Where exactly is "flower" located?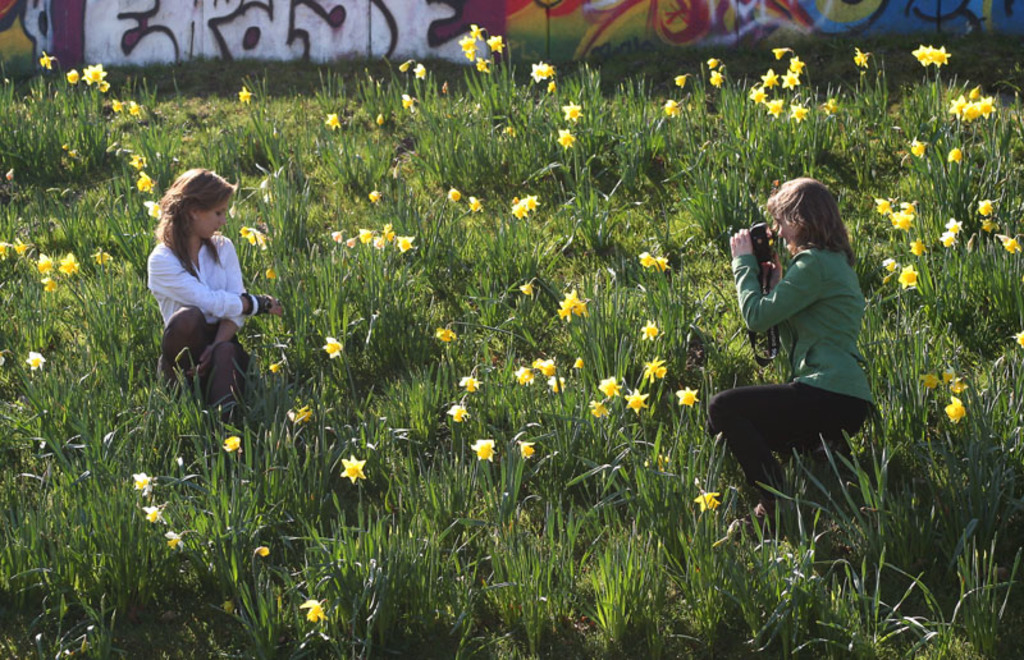
Its bounding box is [left=508, top=196, right=530, bottom=216].
